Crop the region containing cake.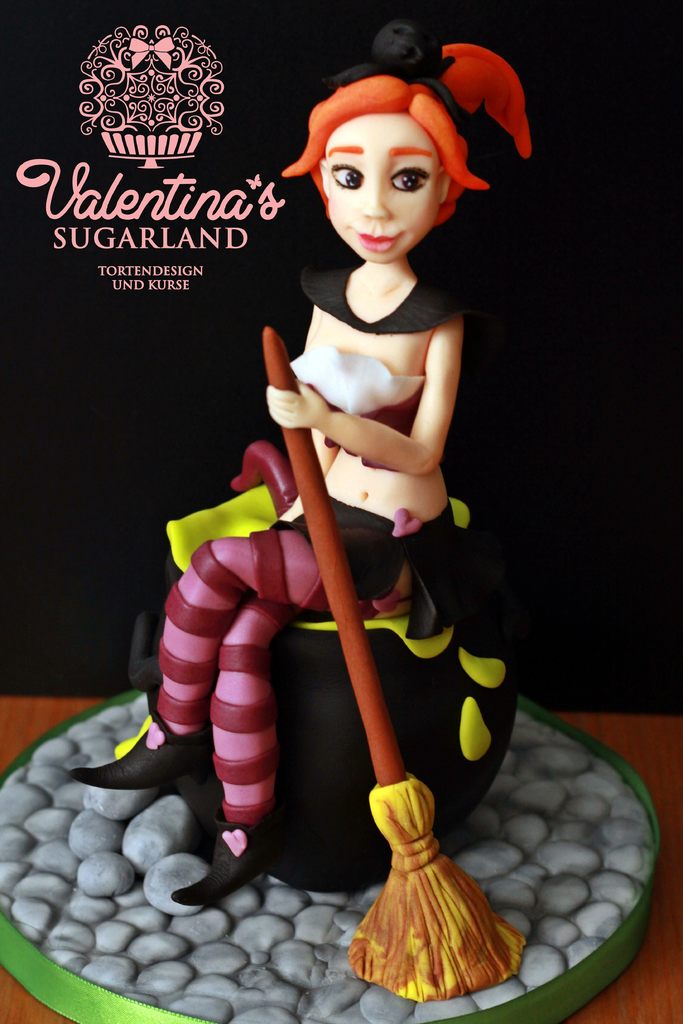
Crop region: rect(0, 15, 665, 1023).
